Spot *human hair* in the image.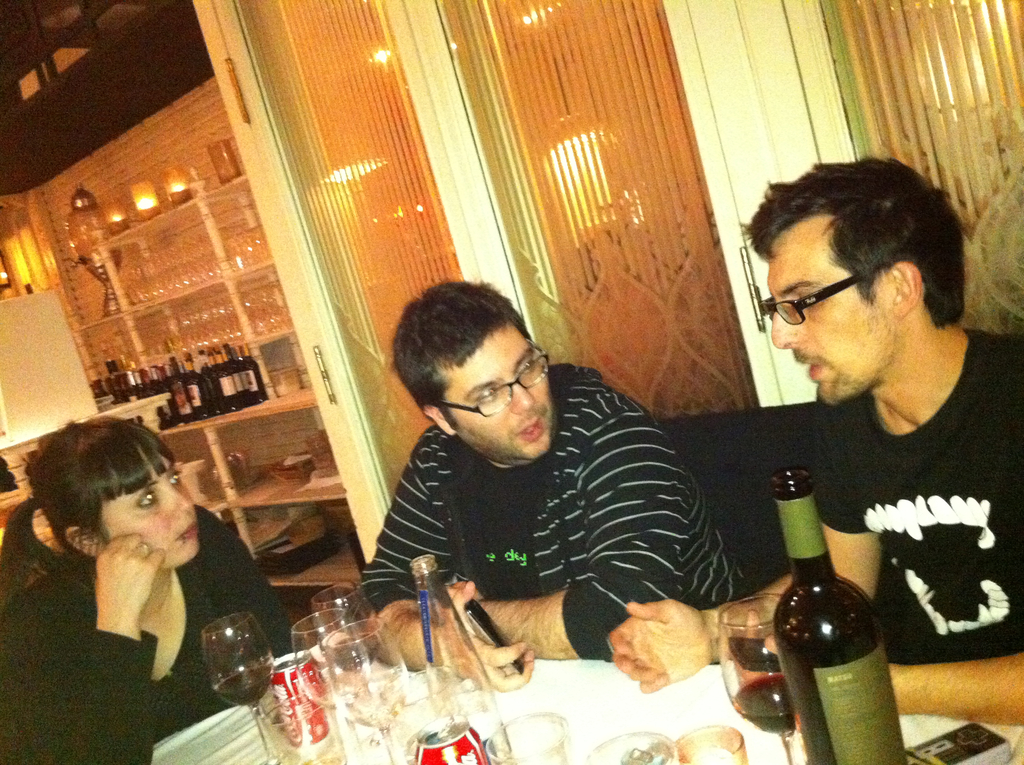
*human hair* found at [760,158,970,357].
